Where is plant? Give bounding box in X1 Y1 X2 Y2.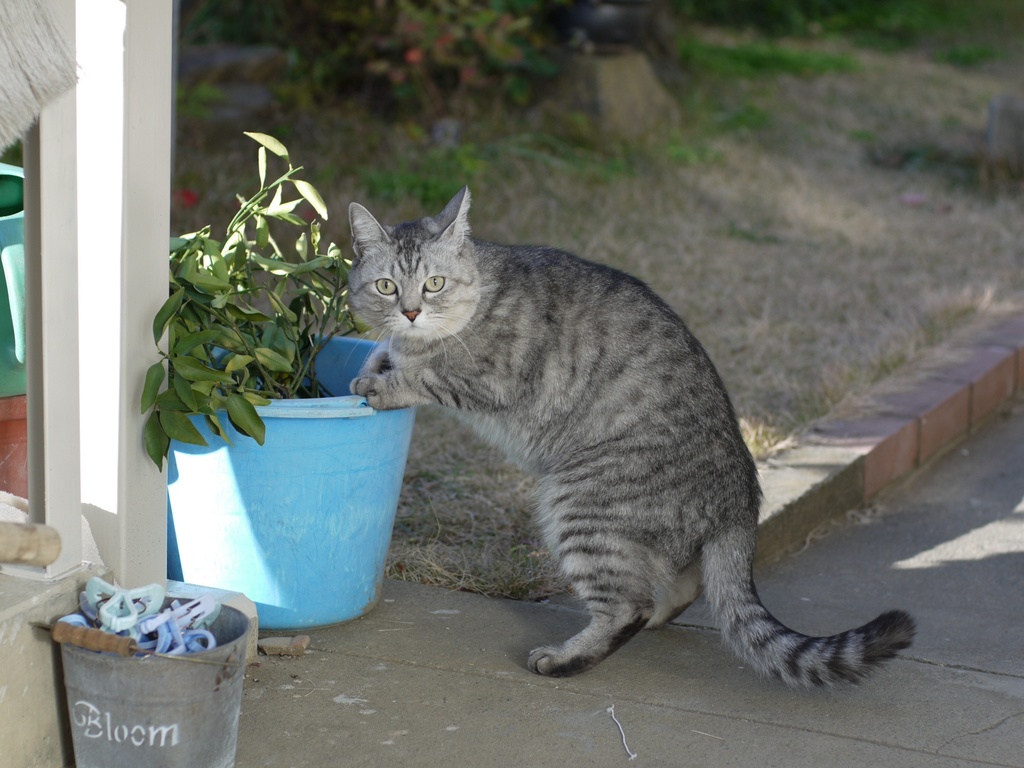
292 1 530 113.
